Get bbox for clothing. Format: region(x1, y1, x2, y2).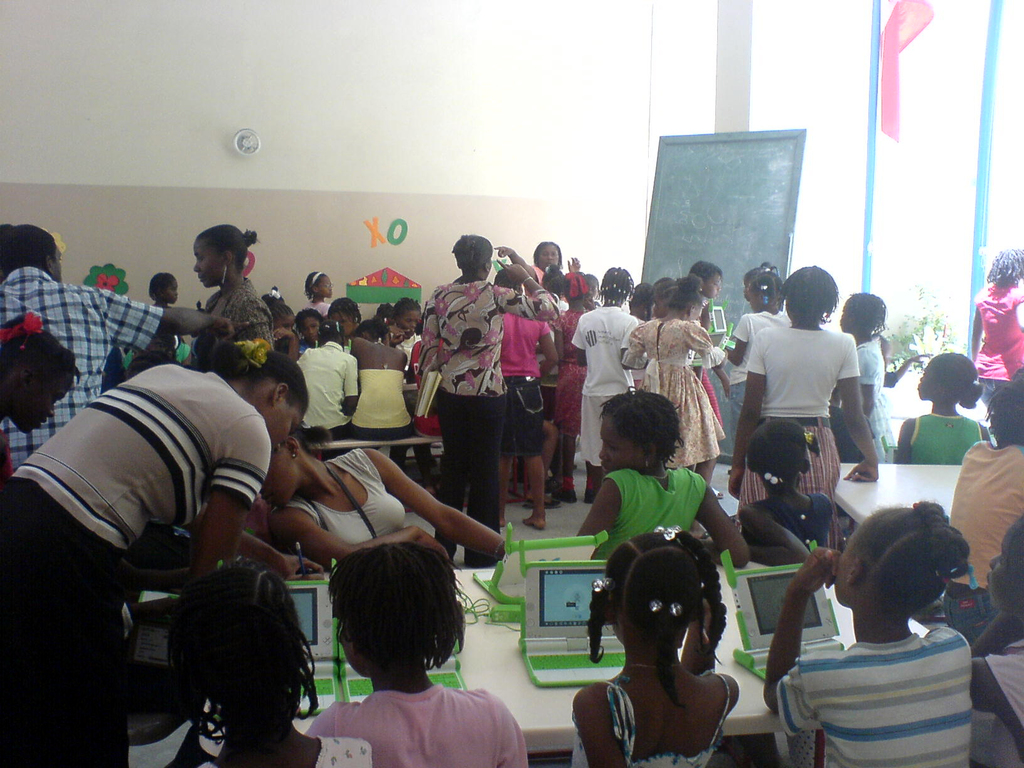
region(726, 310, 792, 389).
